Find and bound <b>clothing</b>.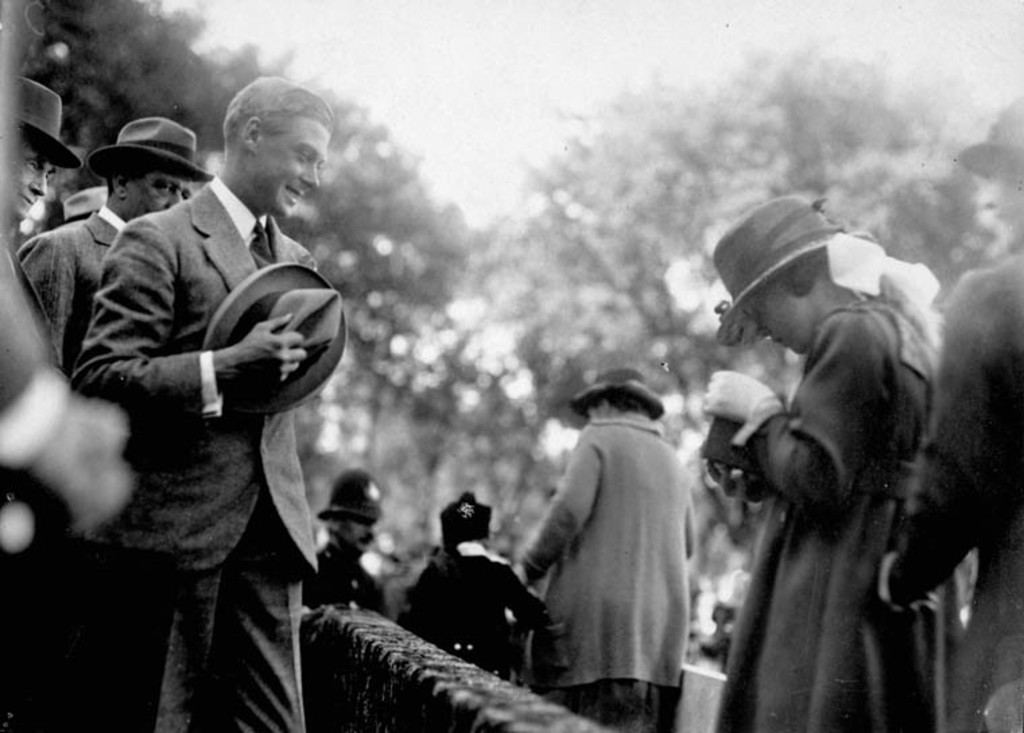
Bound: x1=887, y1=238, x2=1023, y2=732.
